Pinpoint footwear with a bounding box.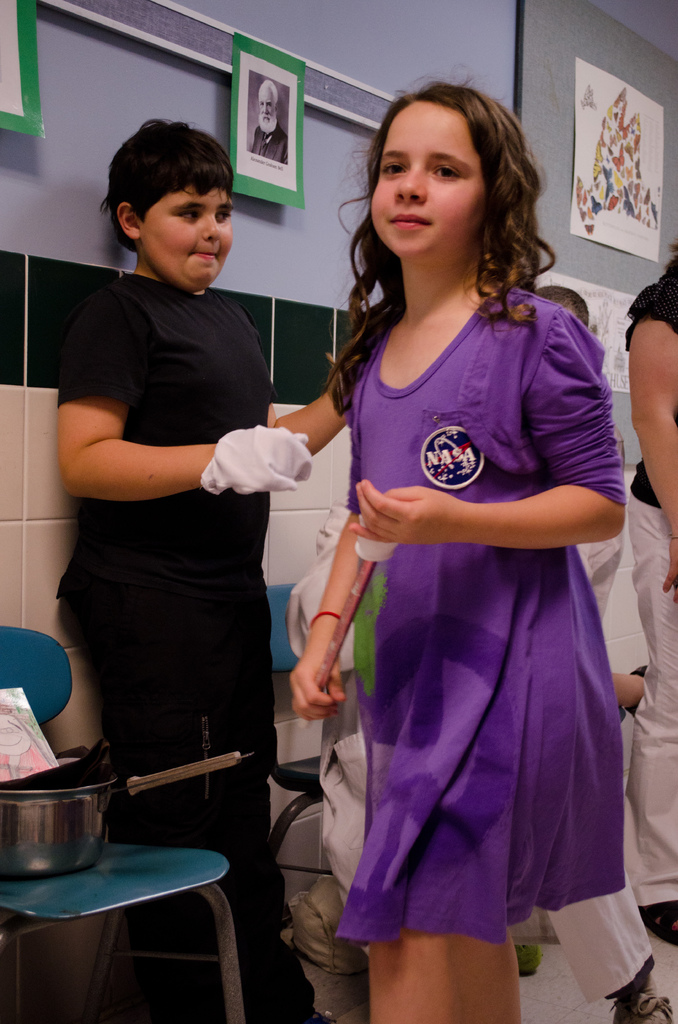
(left=638, top=895, right=677, bottom=946).
